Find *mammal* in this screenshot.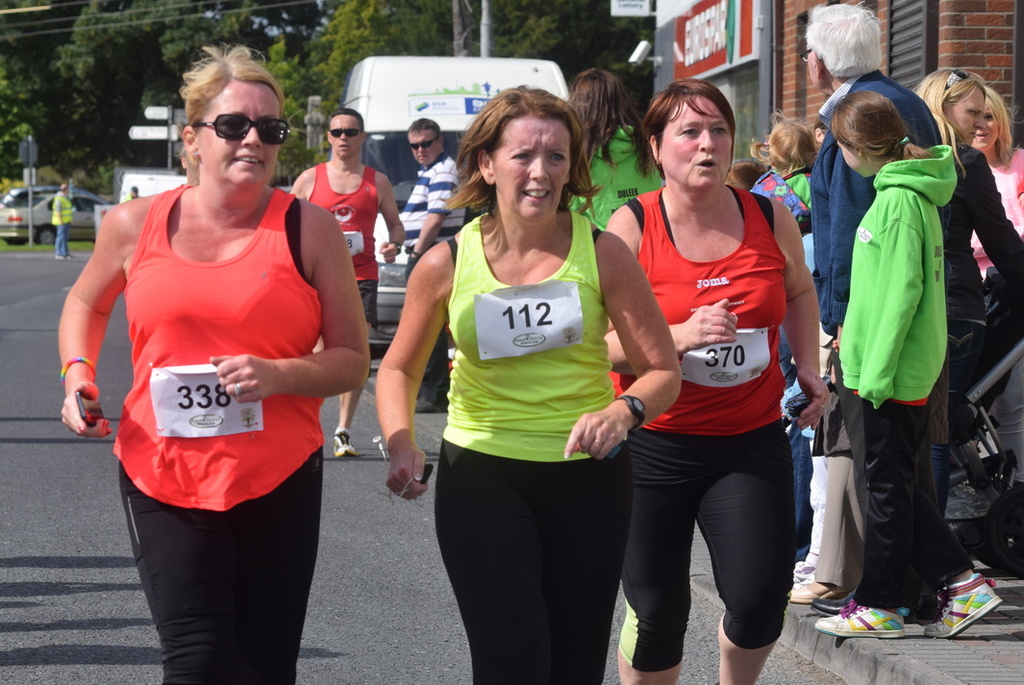
The bounding box for *mammal* is box=[608, 78, 834, 684].
